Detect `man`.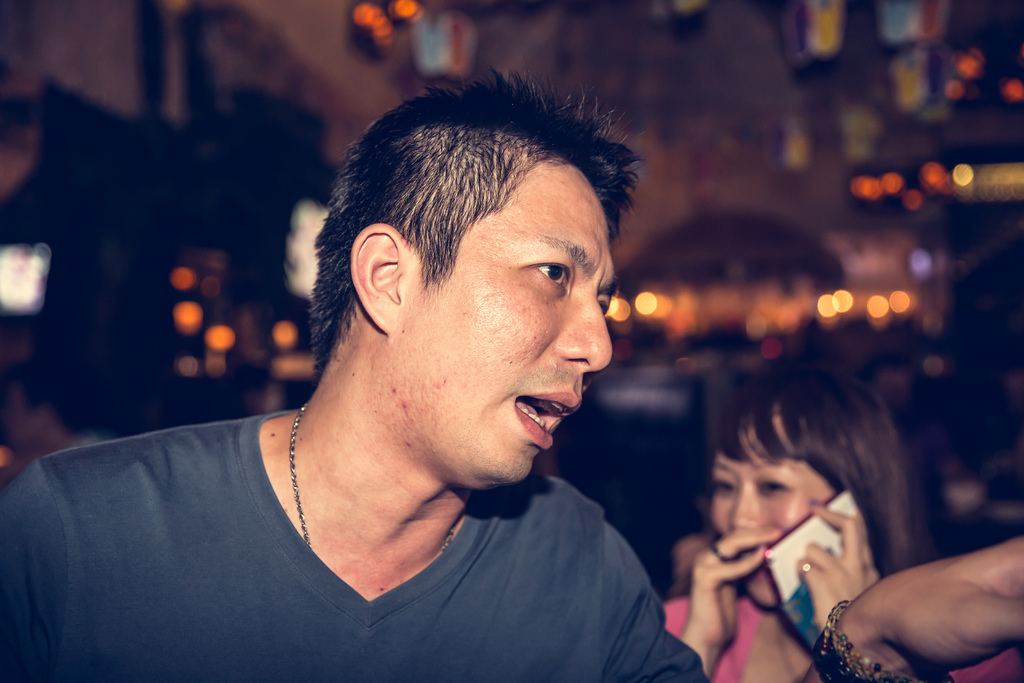
Detected at (x1=3, y1=69, x2=722, y2=681).
